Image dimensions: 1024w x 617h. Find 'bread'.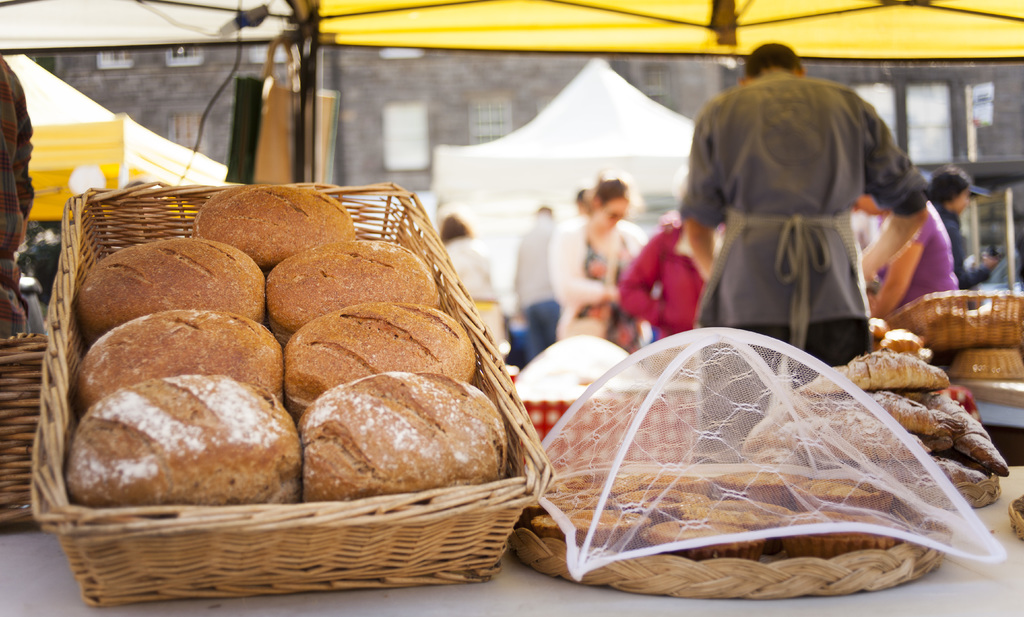
[x1=190, y1=181, x2=360, y2=268].
